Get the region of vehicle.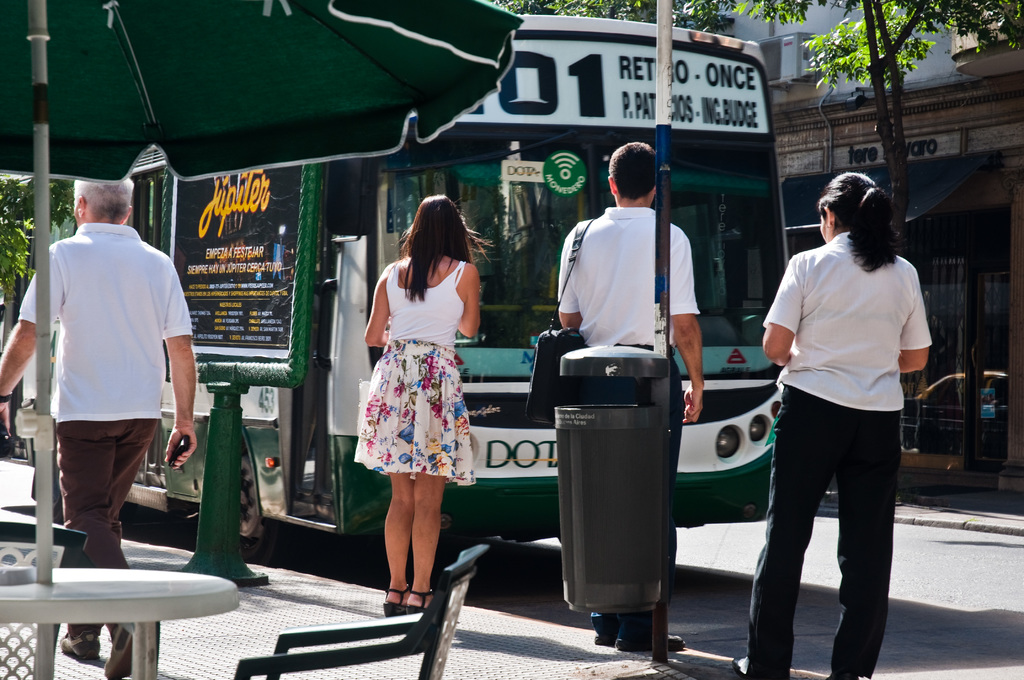
(left=0, top=15, right=789, bottom=556).
